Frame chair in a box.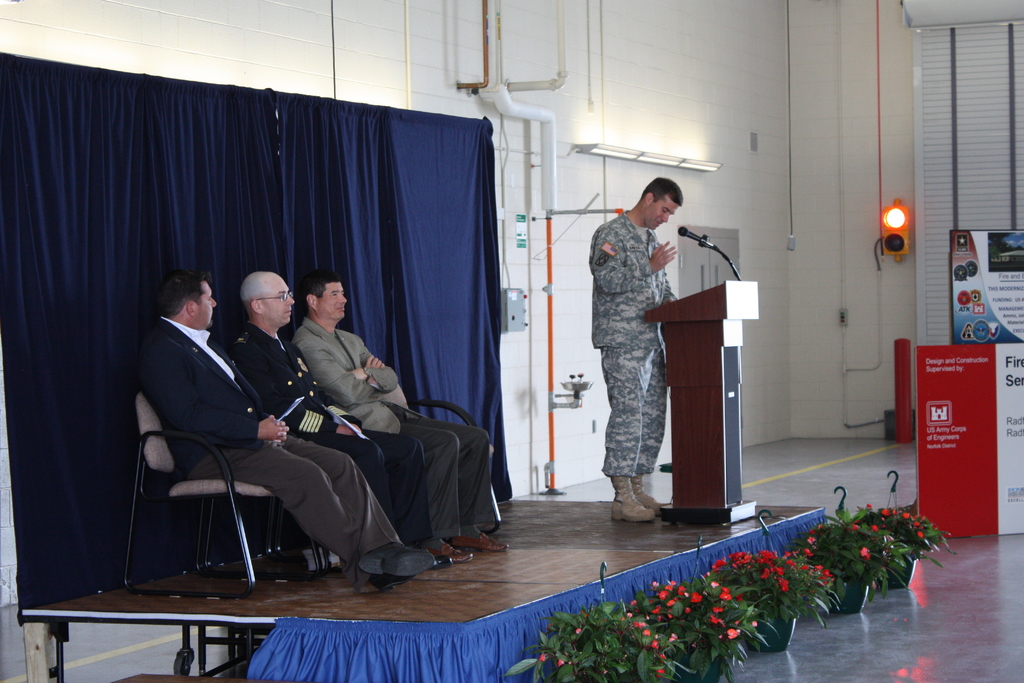
locate(383, 378, 493, 530).
